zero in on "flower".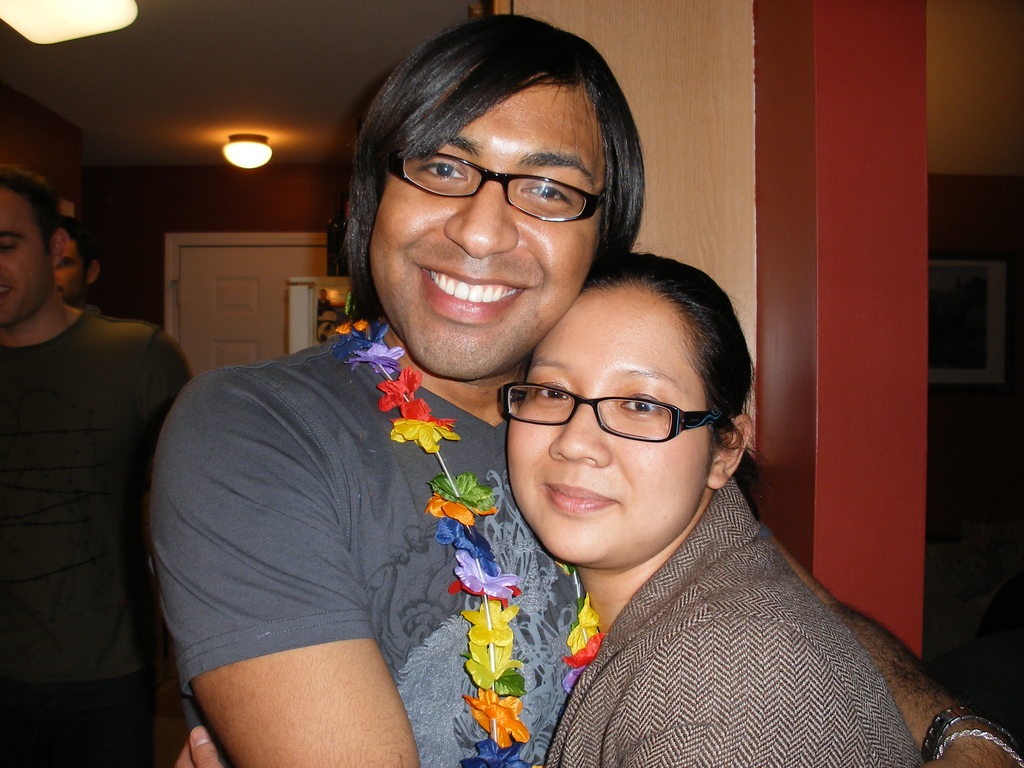
Zeroed in: bbox=(561, 591, 602, 700).
